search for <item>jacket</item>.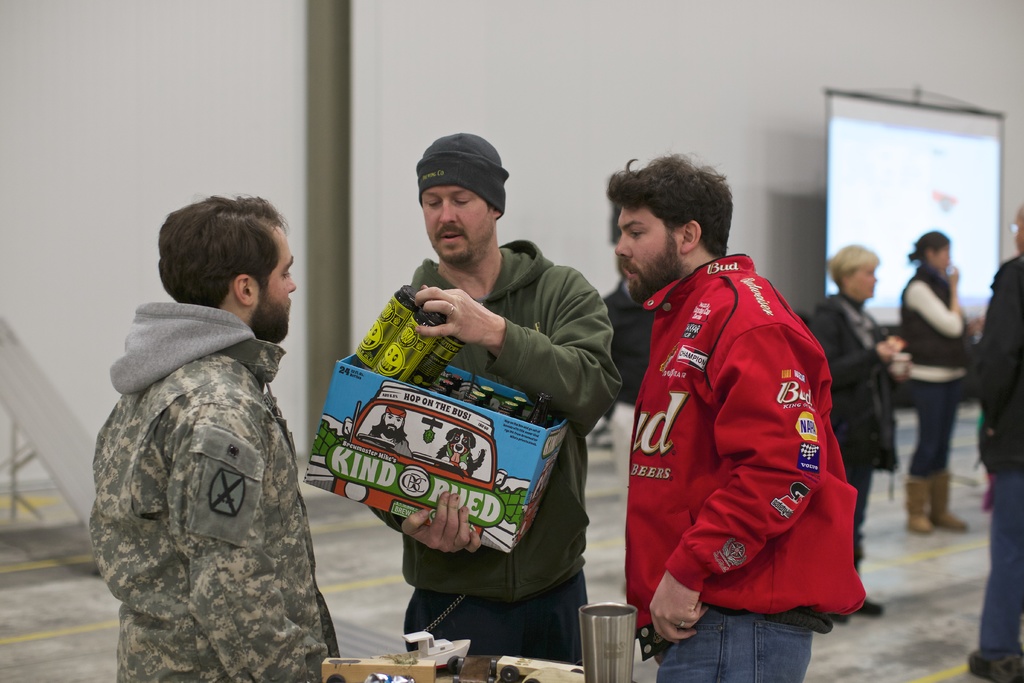
Found at {"x1": 636, "y1": 227, "x2": 871, "y2": 637}.
